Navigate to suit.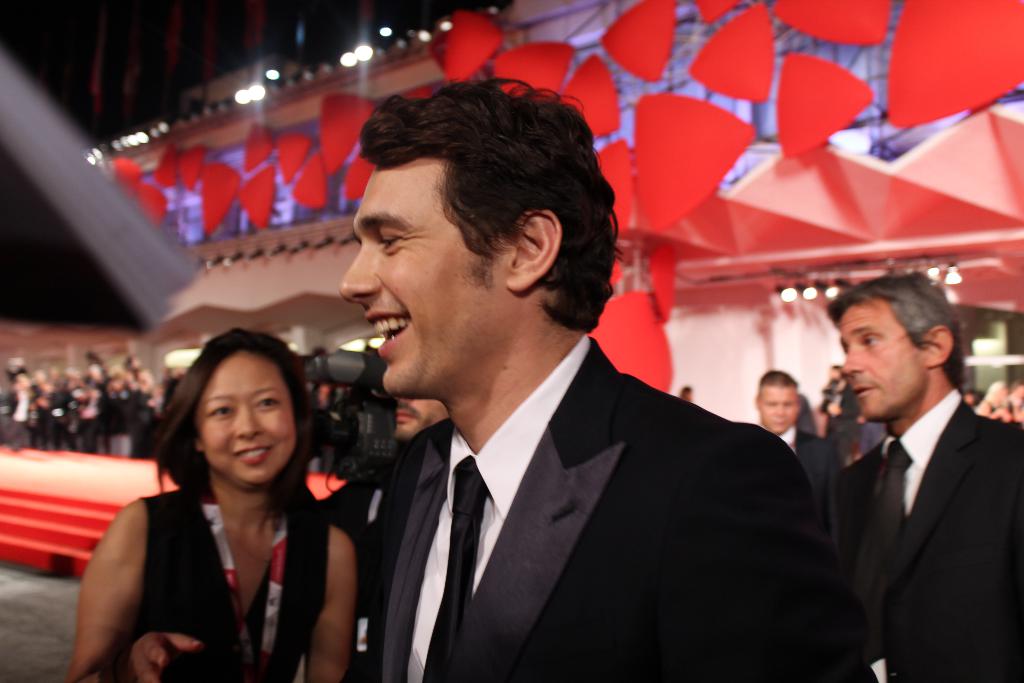
Navigation target: {"left": 831, "top": 390, "right": 1023, "bottom": 682}.
